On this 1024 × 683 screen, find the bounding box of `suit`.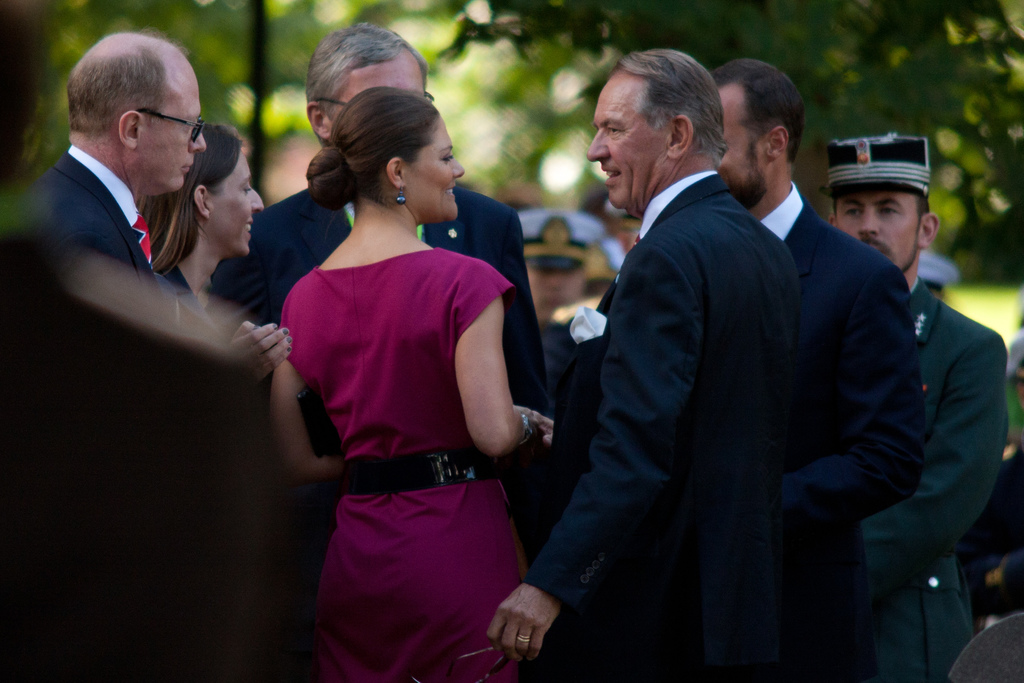
Bounding box: BBox(23, 151, 161, 315).
